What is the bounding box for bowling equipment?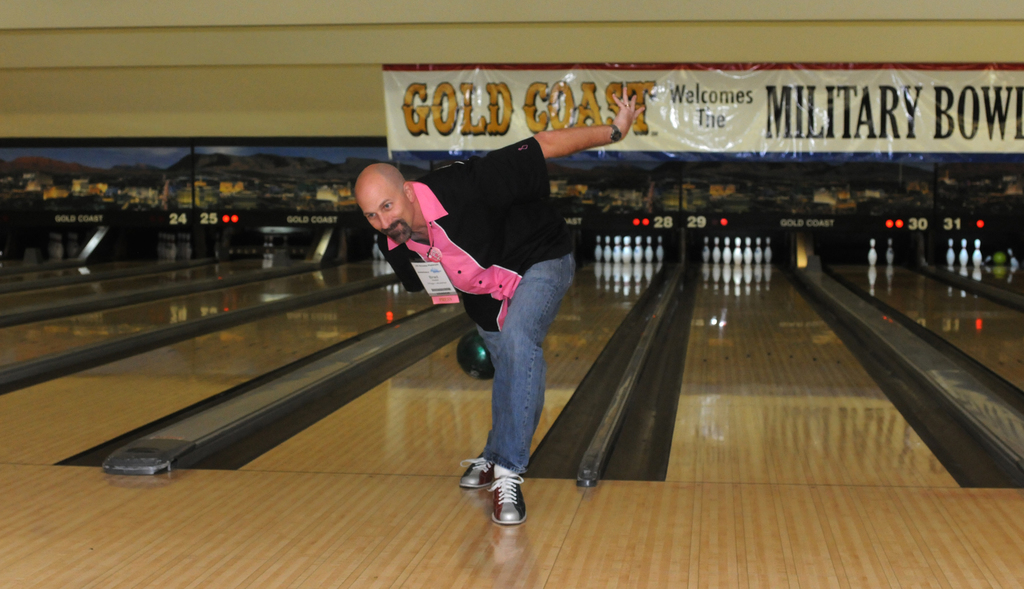
(696,225,780,279).
